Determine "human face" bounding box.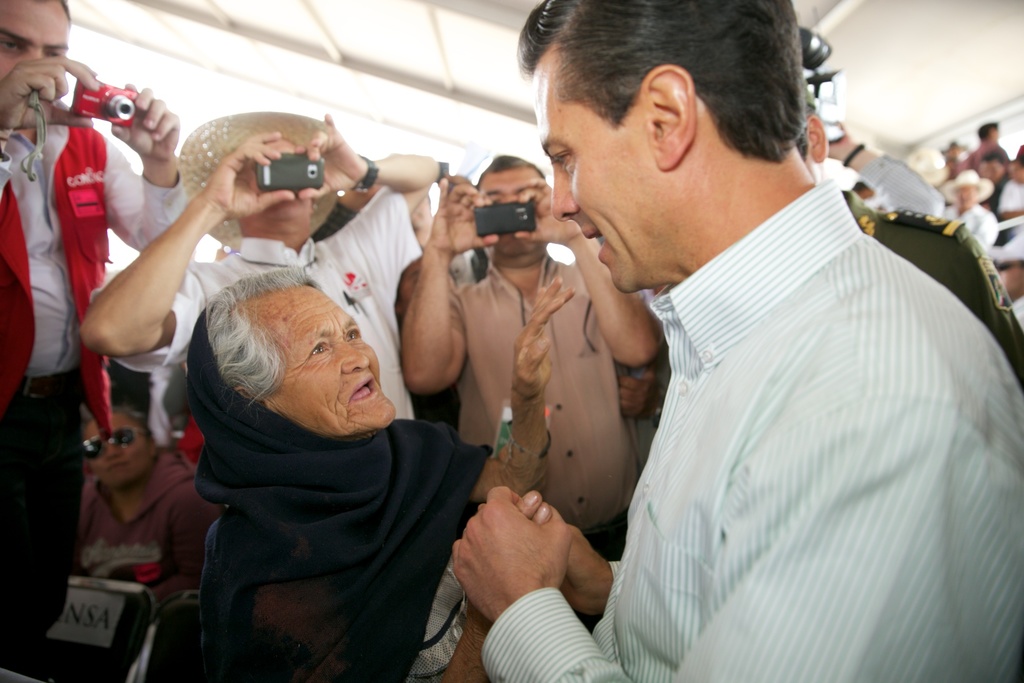
Determined: [x1=530, y1=69, x2=669, y2=297].
